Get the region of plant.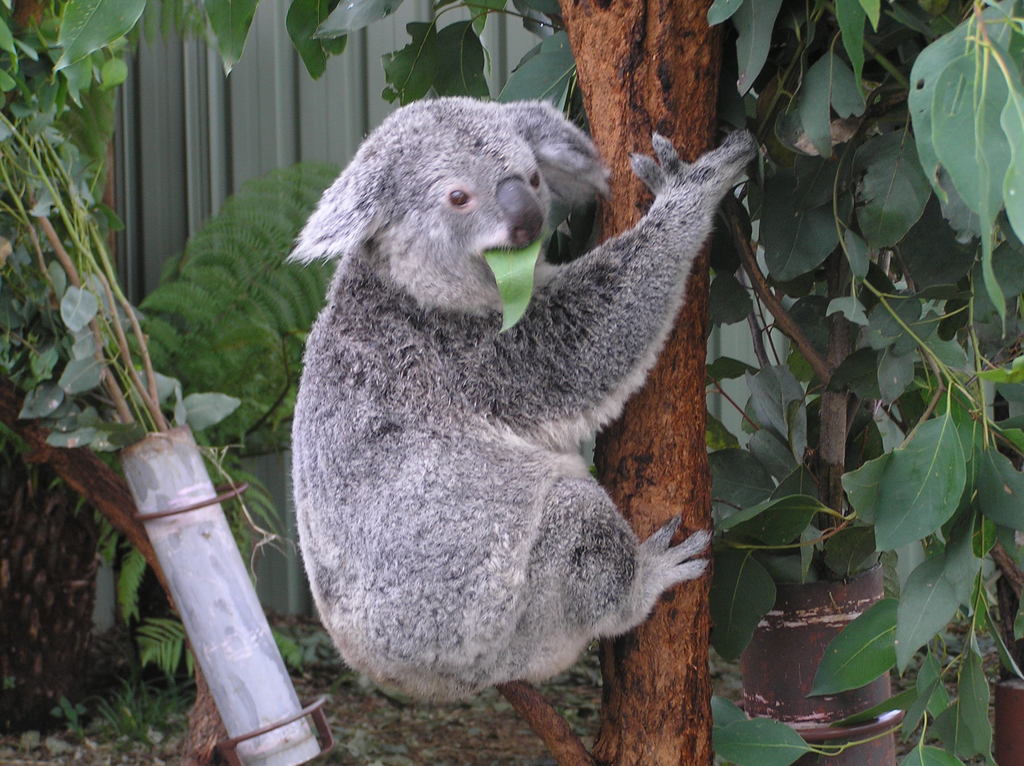
51, 696, 92, 730.
